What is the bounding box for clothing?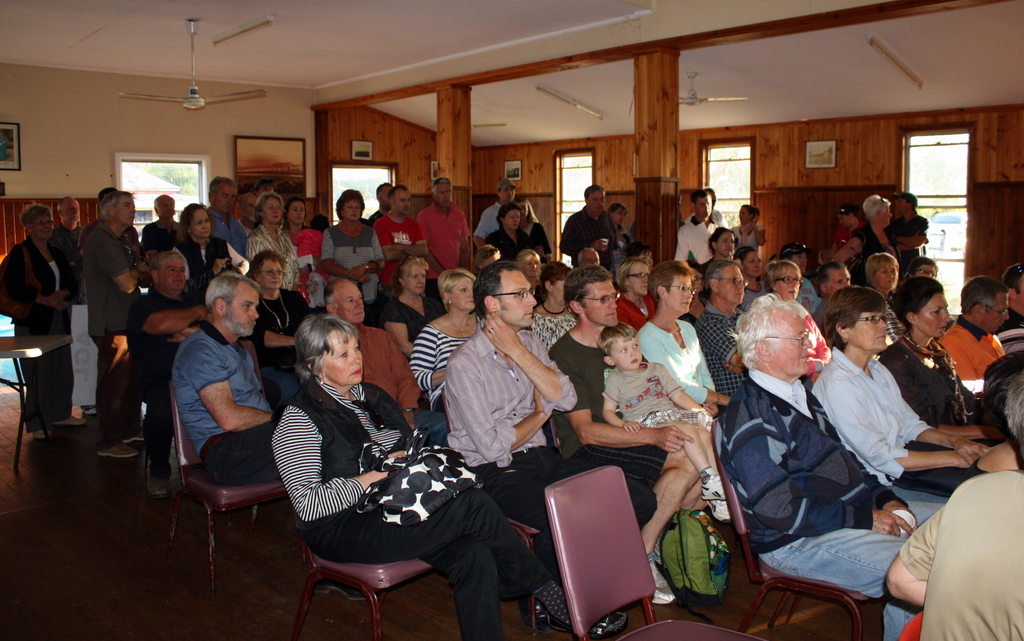
x1=404 y1=335 x2=474 y2=412.
